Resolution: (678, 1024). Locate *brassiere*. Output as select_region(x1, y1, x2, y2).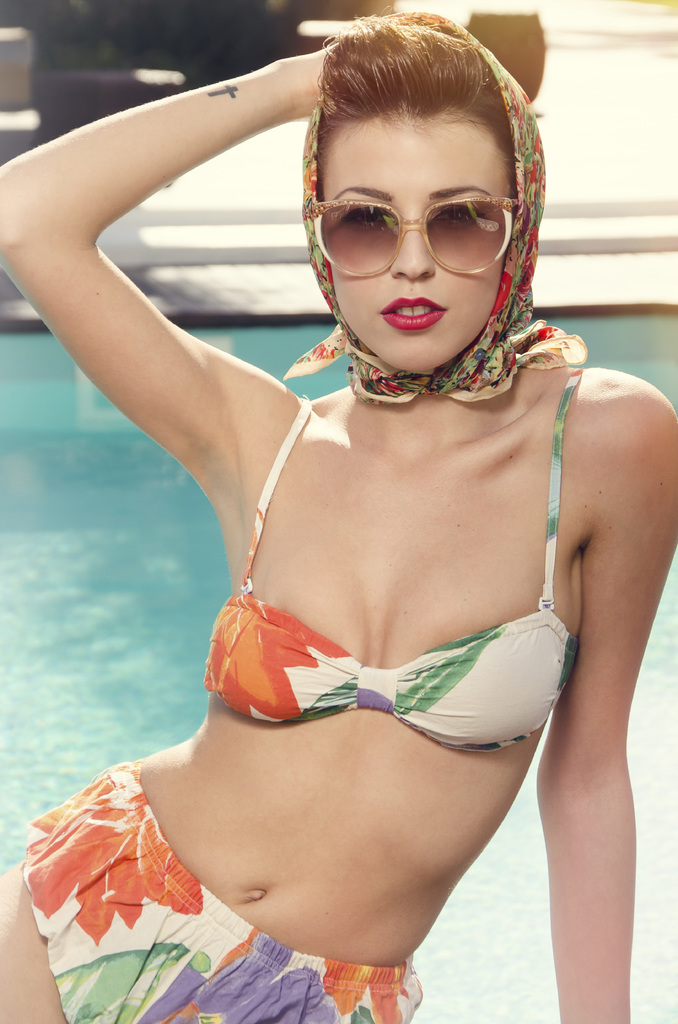
select_region(201, 366, 577, 761).
